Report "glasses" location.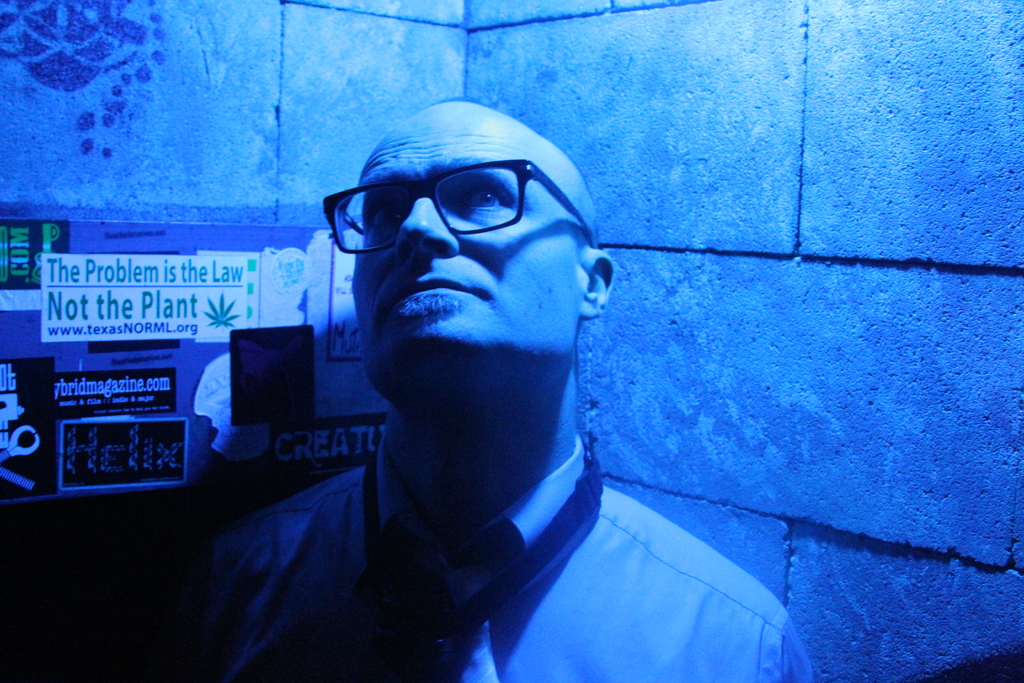
Report: {"left": 319, "top": 162, "right": 602, "bottom": 259}.
